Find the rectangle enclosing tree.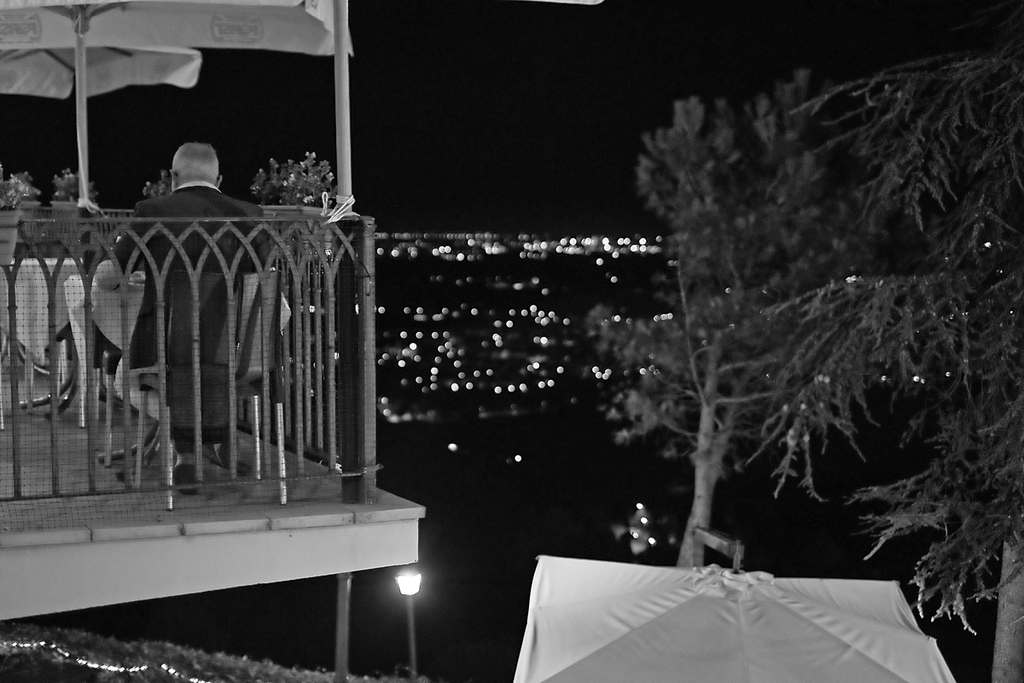
Rect(0, 168, 50, 214).
